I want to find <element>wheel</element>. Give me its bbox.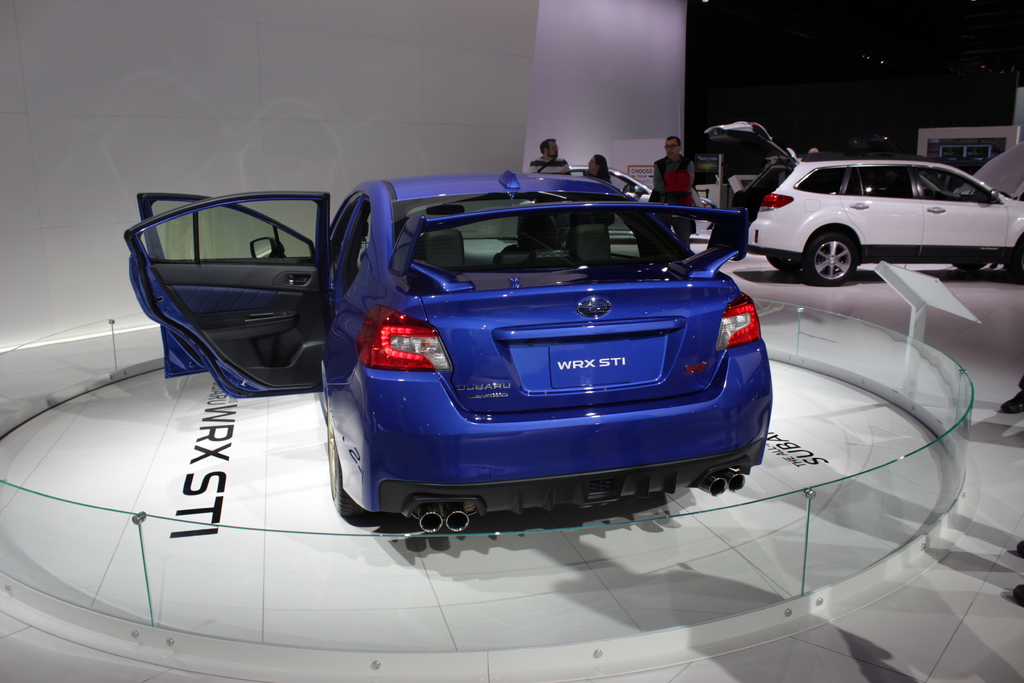
left=767, top=256, right=801, bottom=269.
